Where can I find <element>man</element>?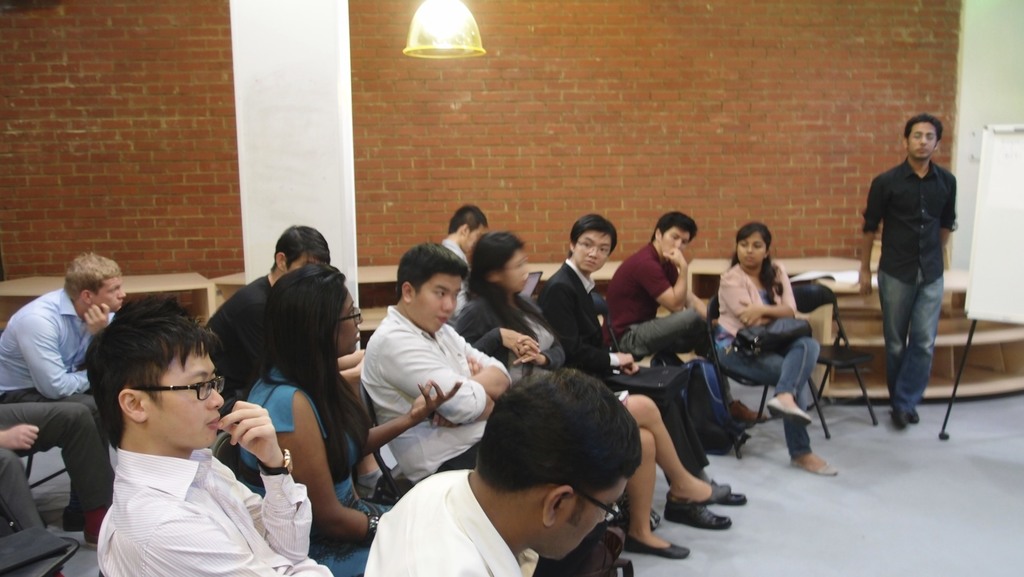
You can find it at 605/202/724/366.
